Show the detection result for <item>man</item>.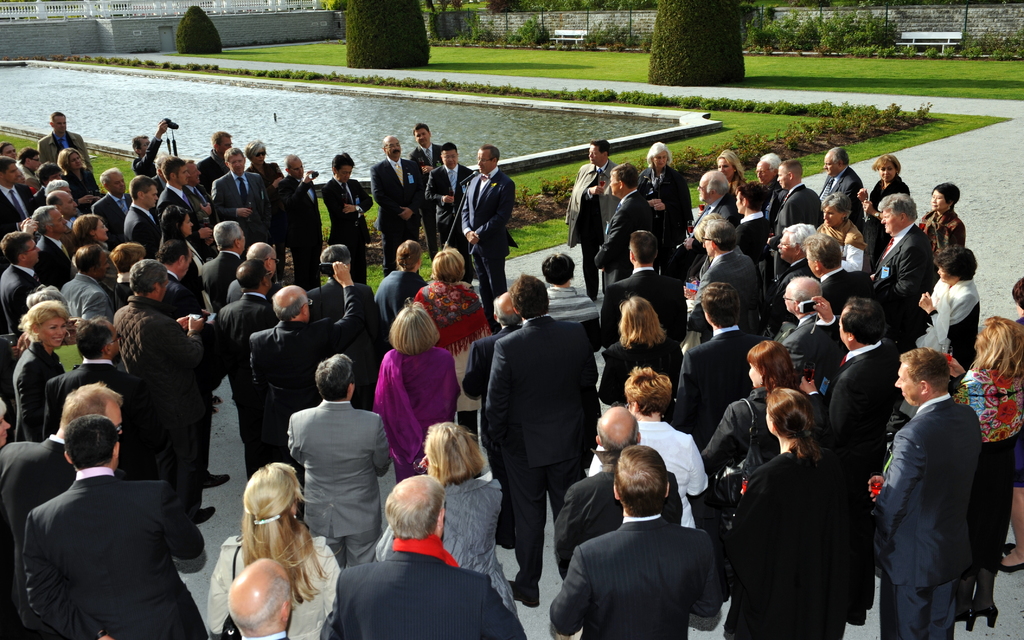
[561, 135, 623, 304].
